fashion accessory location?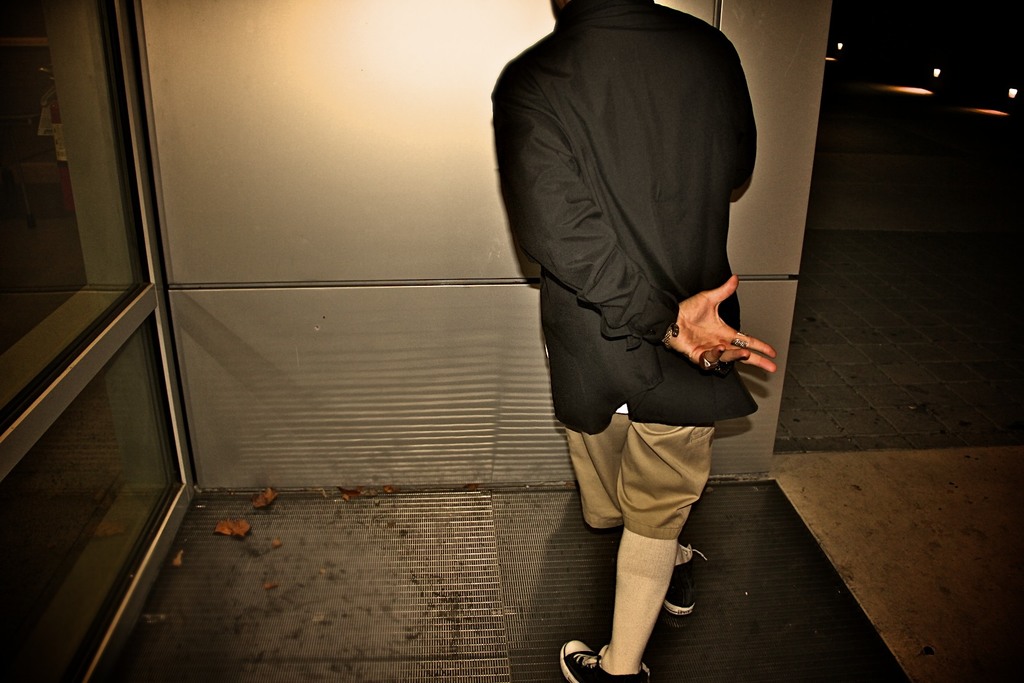
[698, 350, 719, 370]
